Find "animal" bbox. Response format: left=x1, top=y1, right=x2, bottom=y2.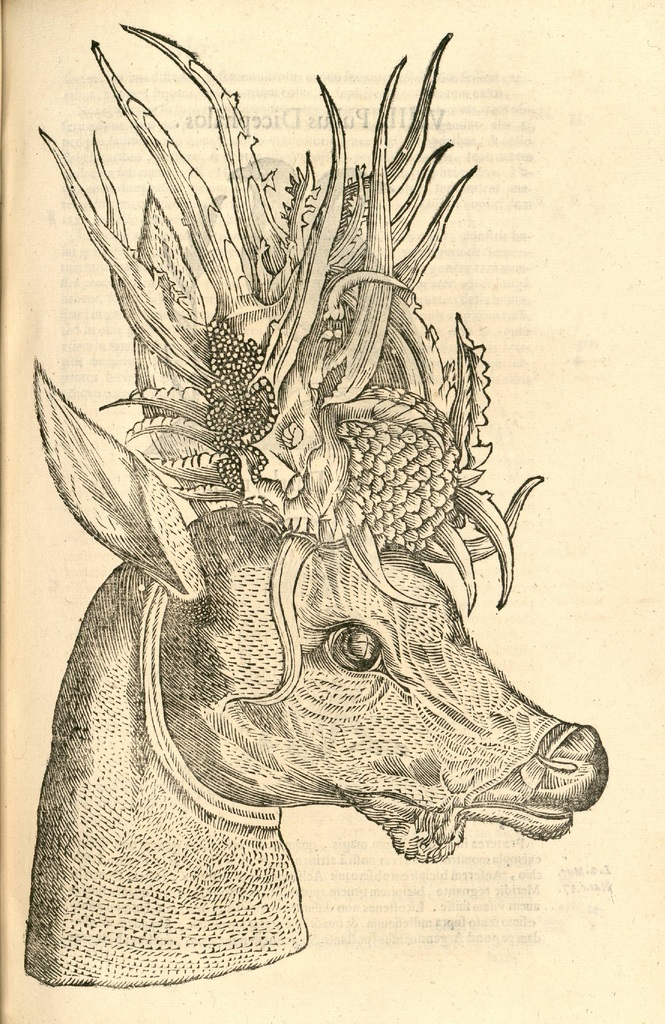
left=17, top=19, right=612, bottom=989.
